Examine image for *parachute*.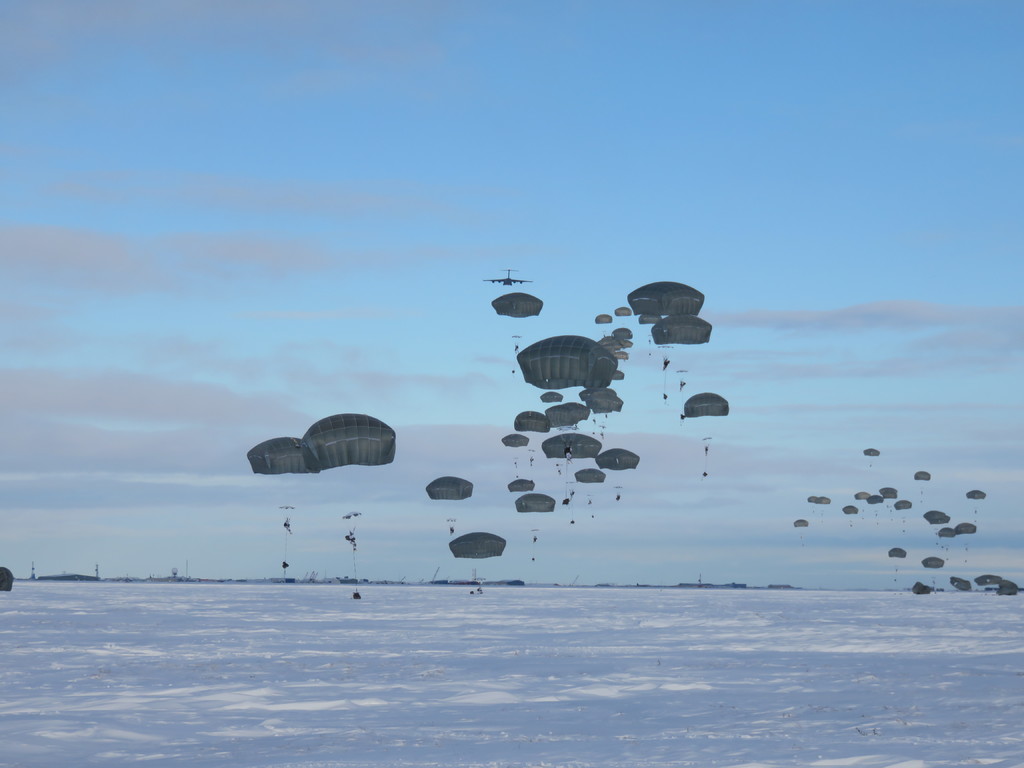
Examination result: (left=908, top=580, right=933, bottom=593).
